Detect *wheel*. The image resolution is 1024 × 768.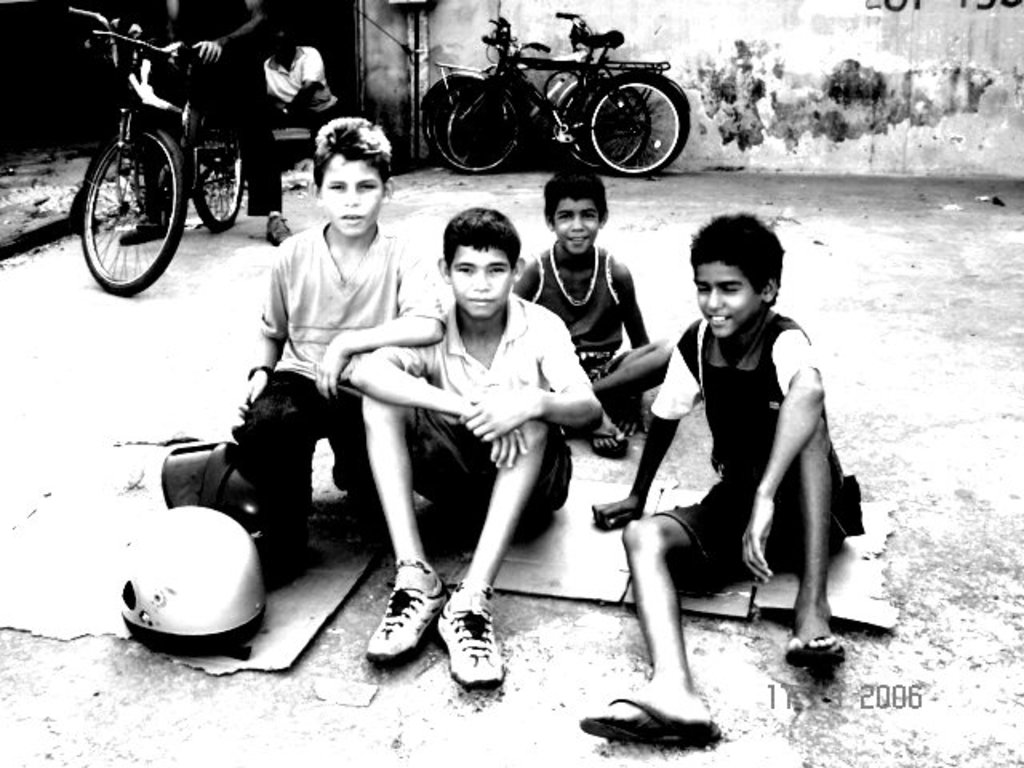
(186, 93, 253, 229).
